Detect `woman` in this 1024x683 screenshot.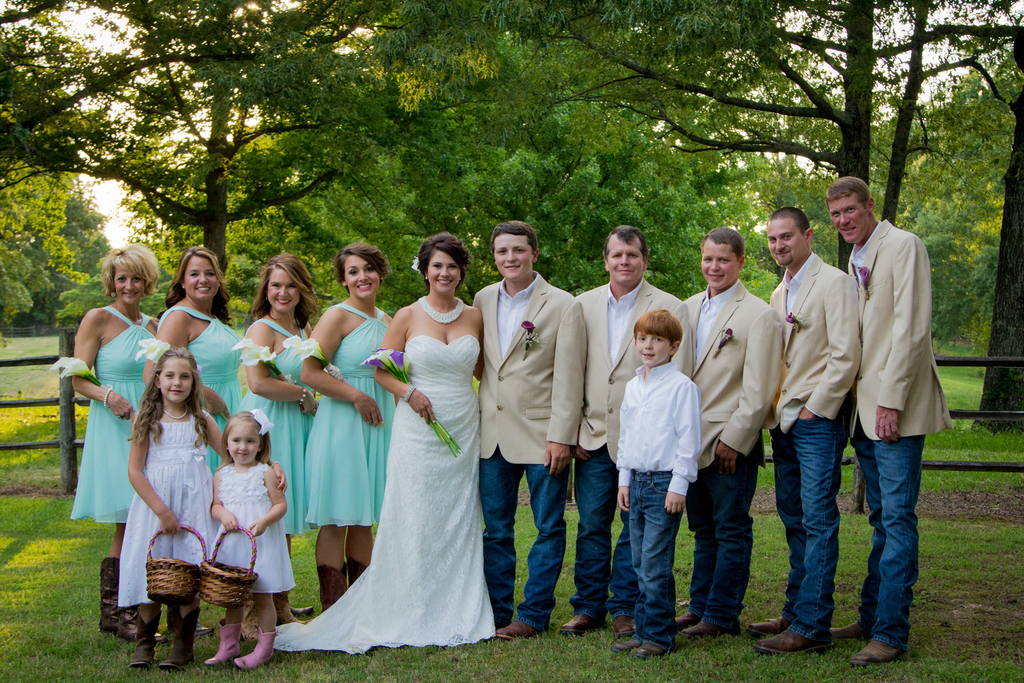
Detection: [left=141, top=239, right=252, bottom=631].
